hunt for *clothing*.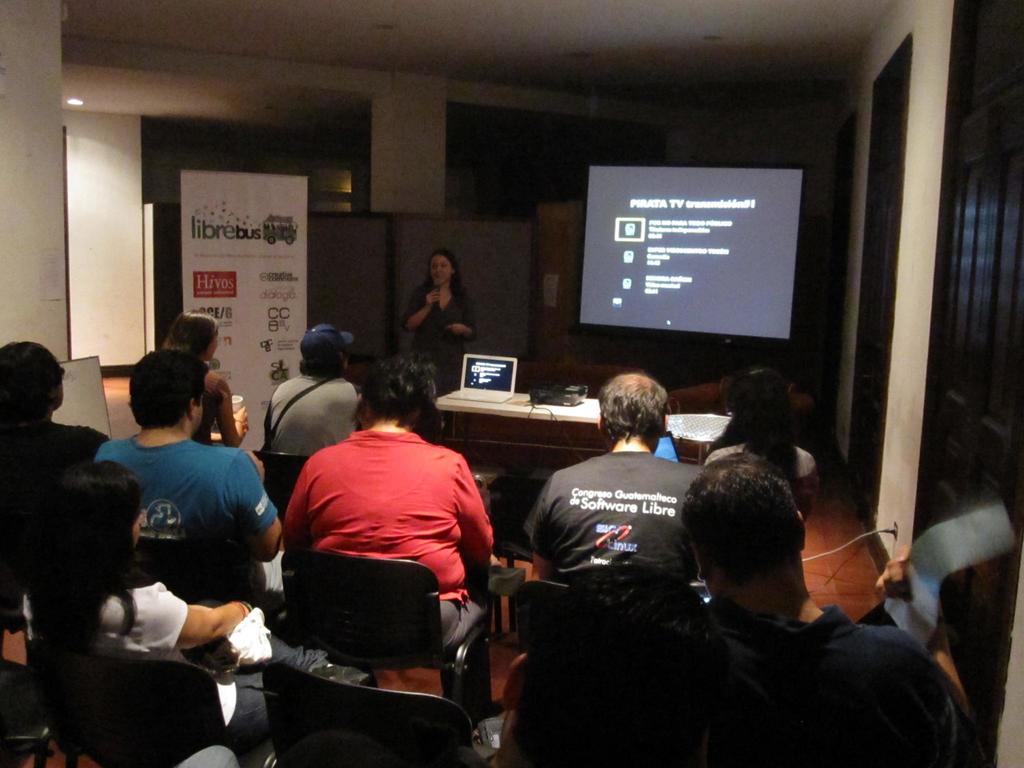
Hunted down at select_region(262, 377, 358, 455).
